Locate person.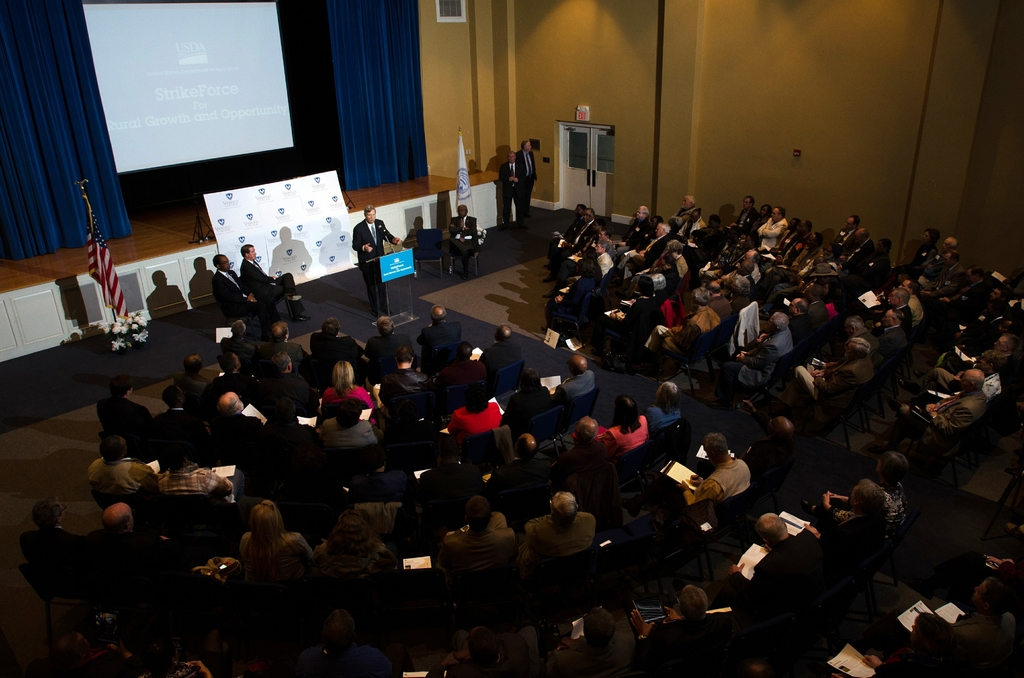
Bounding box: (left=234, top=239, right=307, bottom=329).
